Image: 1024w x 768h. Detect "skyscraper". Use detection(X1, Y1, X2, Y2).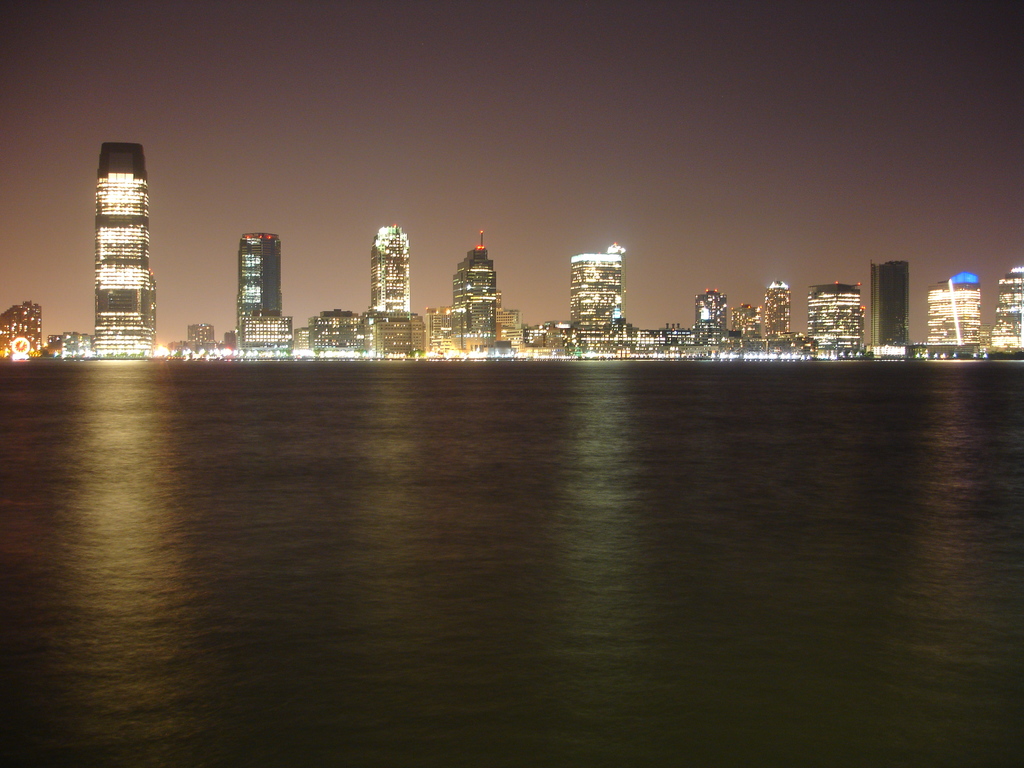
detection(451, 239, 504, 353).
